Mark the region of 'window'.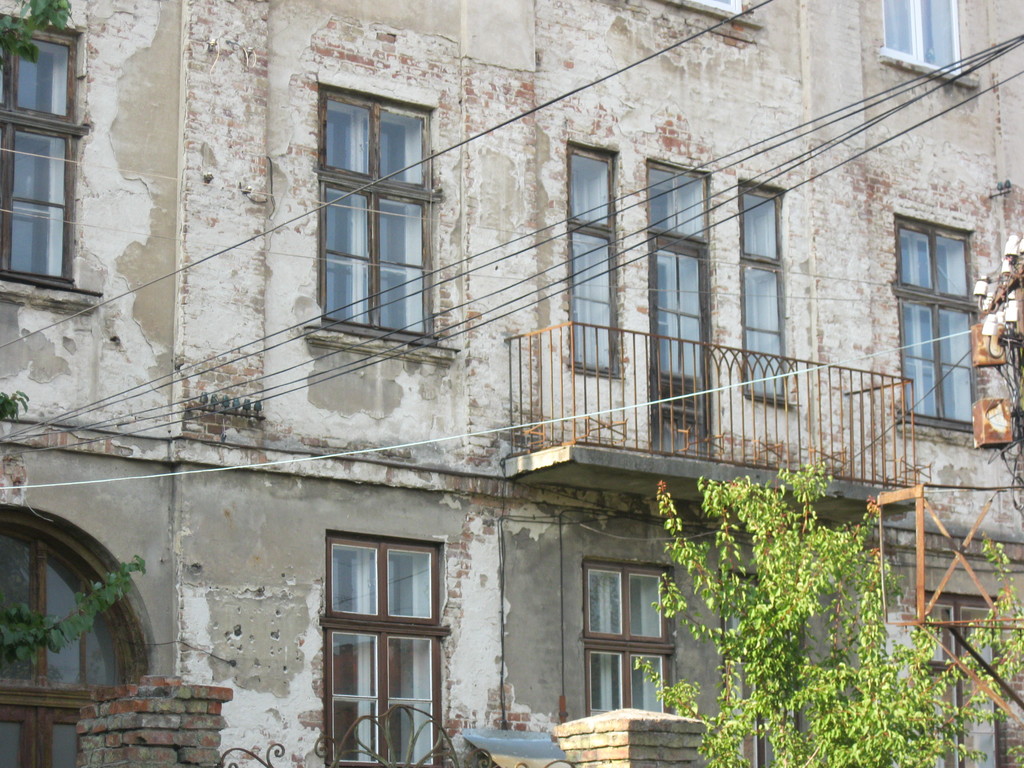
Region: rect(320, 94, 432, 344).
